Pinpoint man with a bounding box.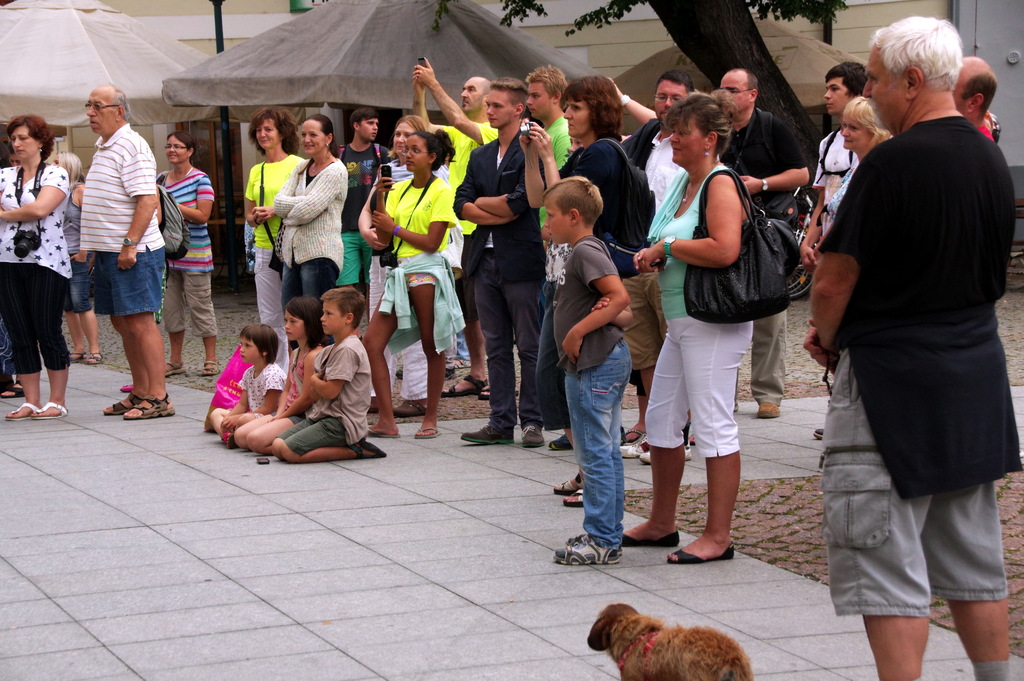
region(334, 108, 392, 337).
